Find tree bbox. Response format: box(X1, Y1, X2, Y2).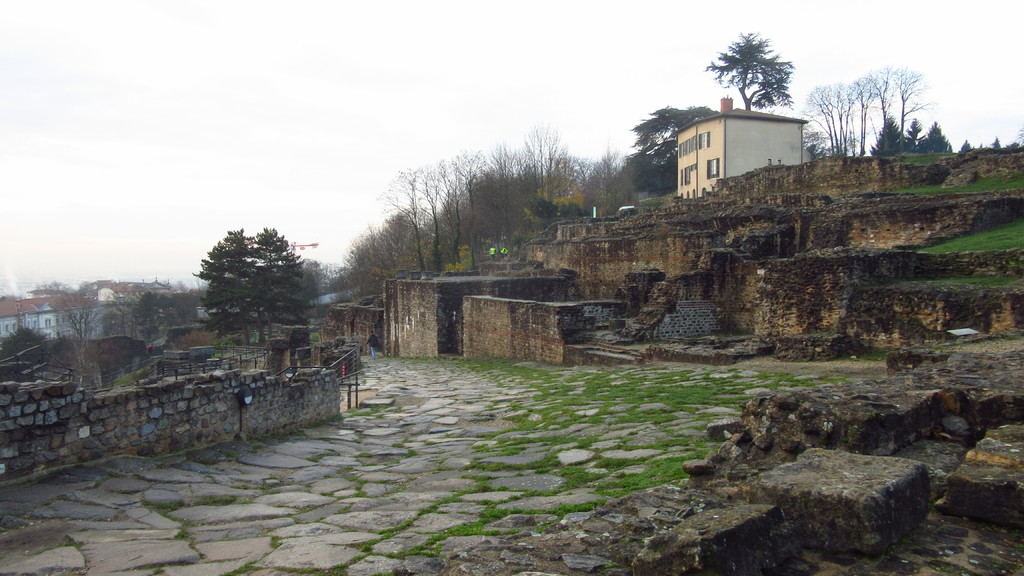
box(622, 104, 719, 197).
